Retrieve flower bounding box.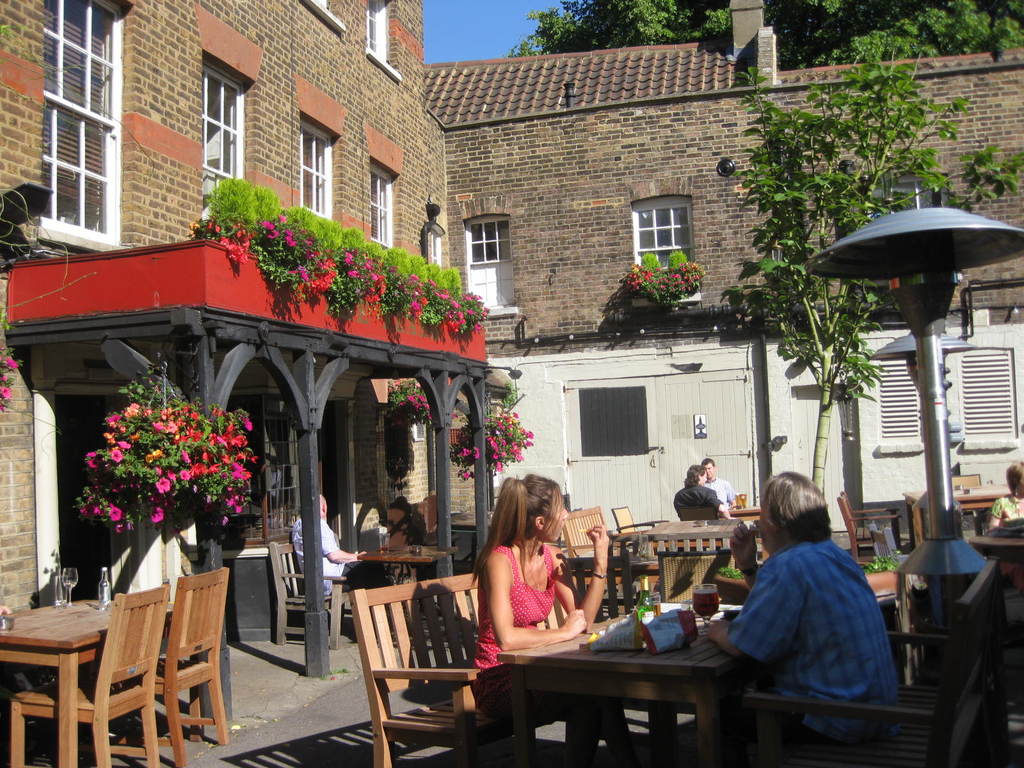
Bounding box: [406,300,423,310].
